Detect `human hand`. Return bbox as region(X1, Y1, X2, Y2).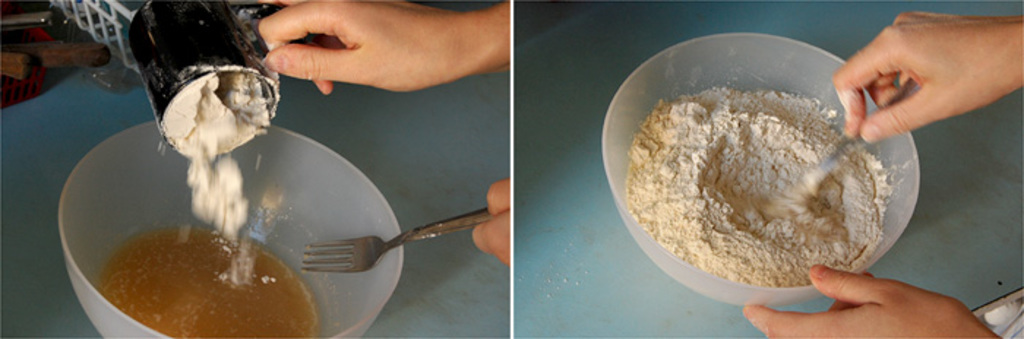
region(252, 0, 468, 99).
